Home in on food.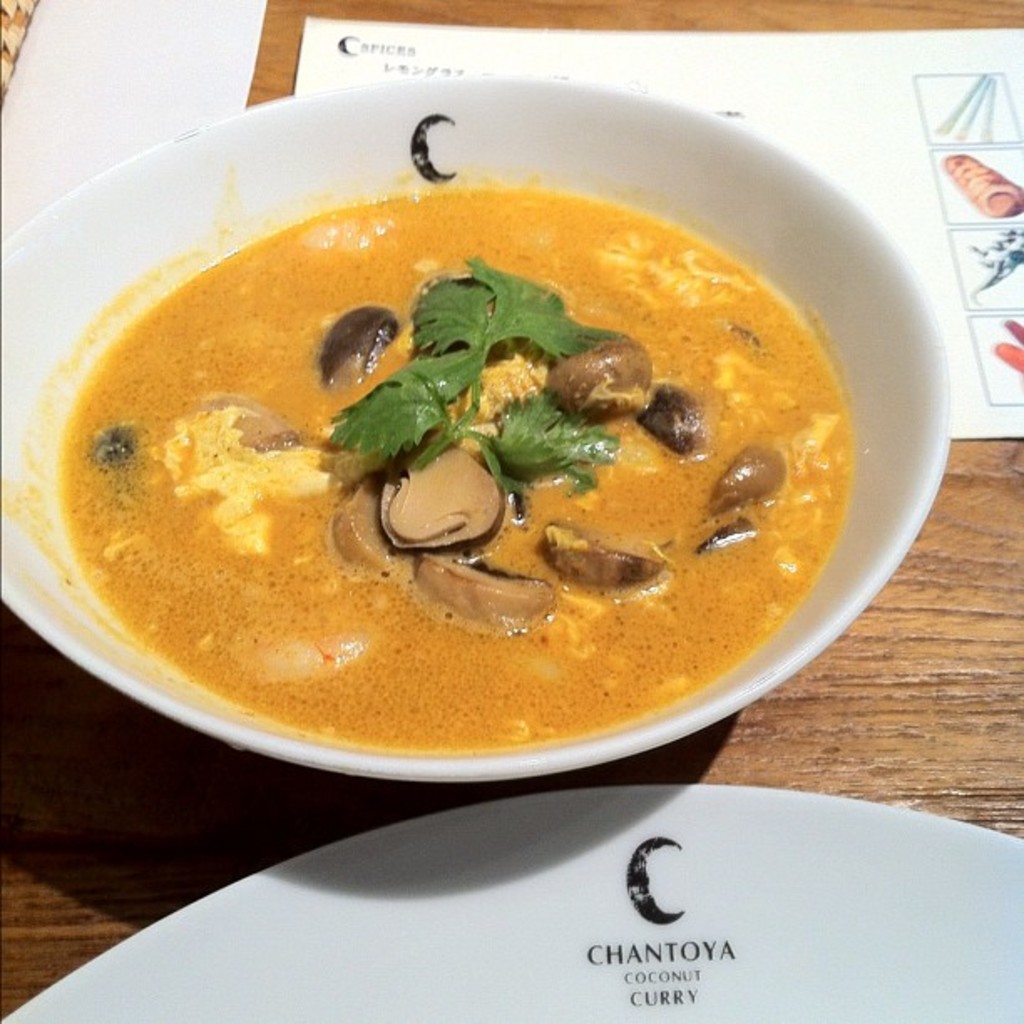
Homed in at crop(25, 159, 863, 733).
